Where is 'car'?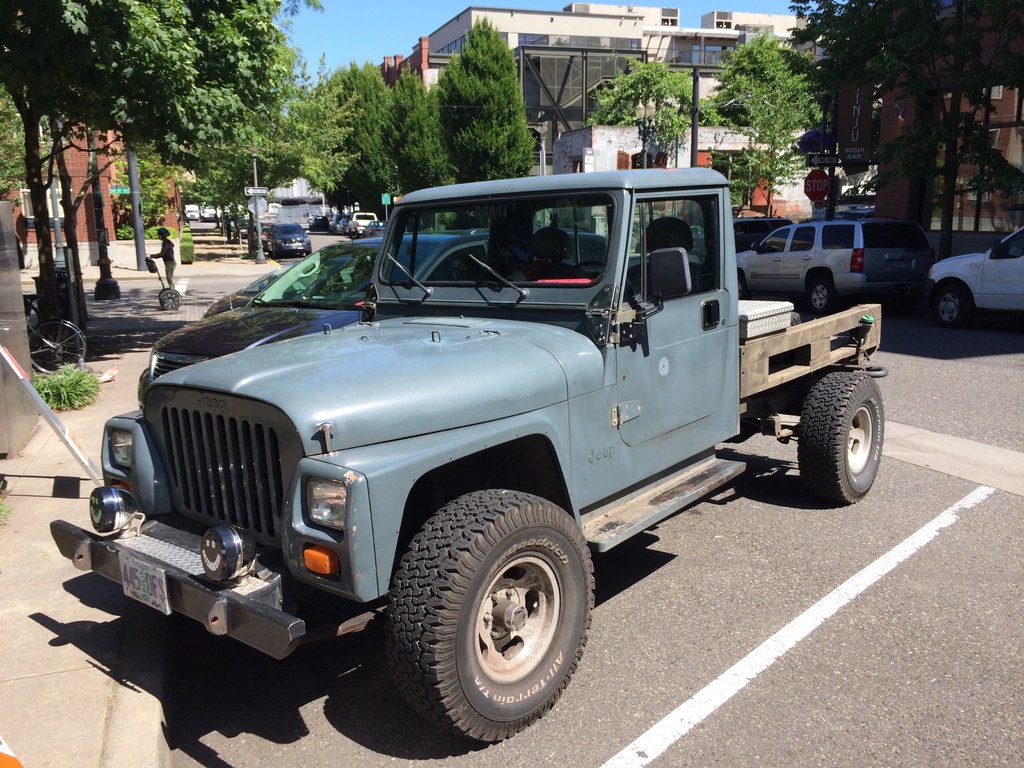
218/248/307/304.
